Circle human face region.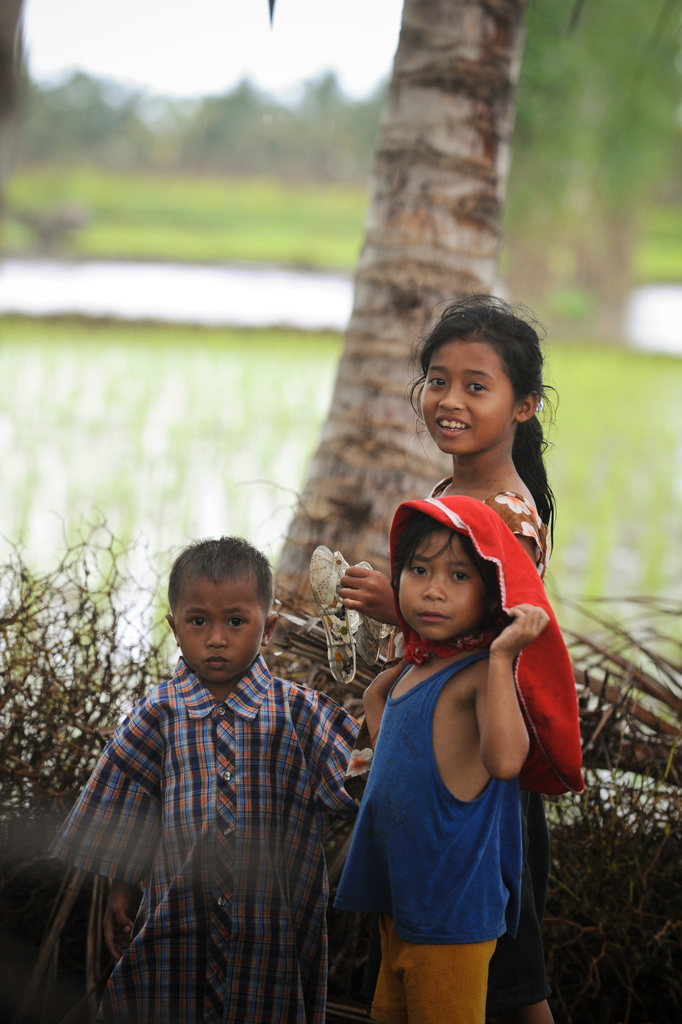
Region: x1=173, y1=586, x2=275, y2=691.
